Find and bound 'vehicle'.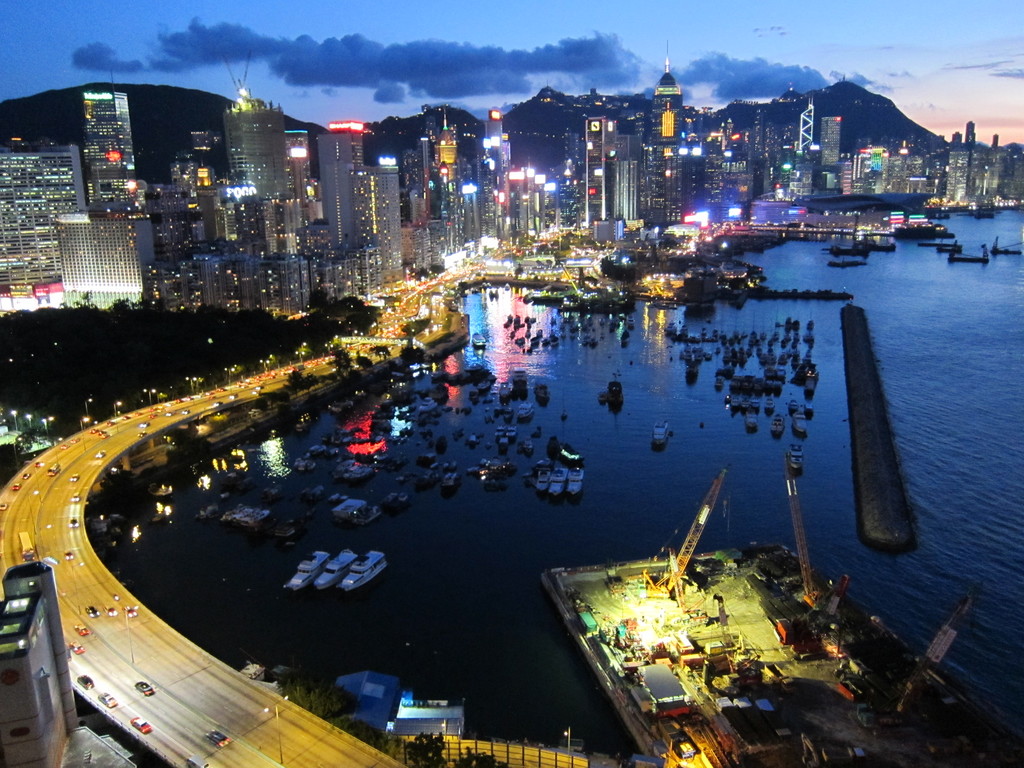
Bound: Rect(534, 458, 550, 495).
